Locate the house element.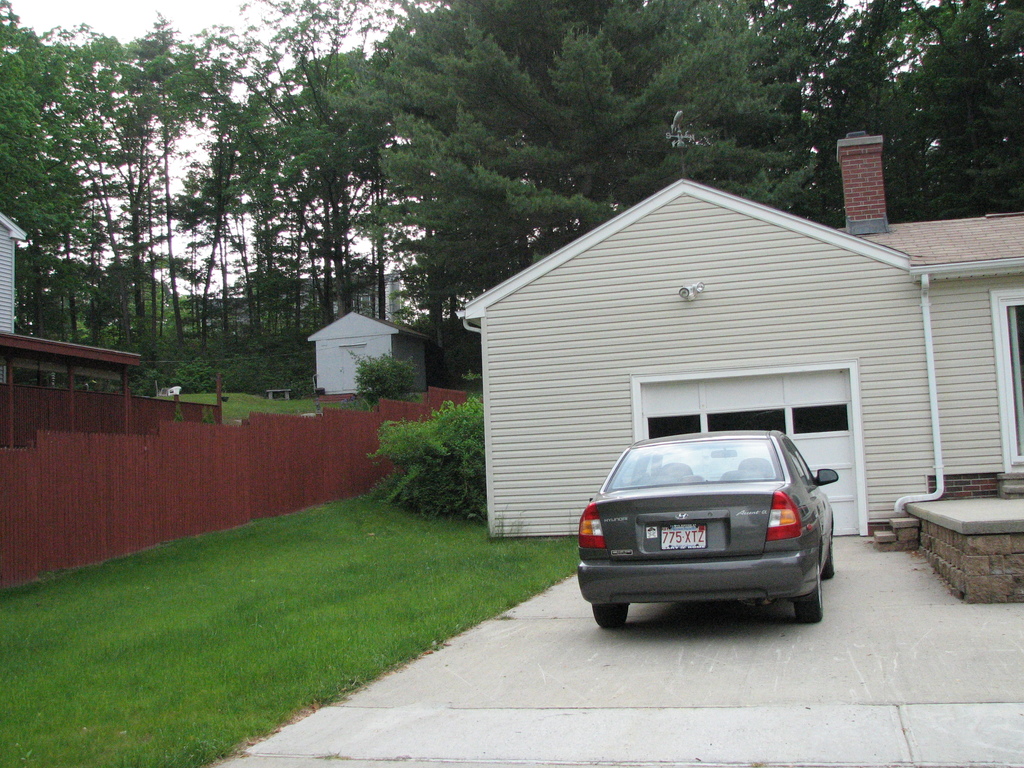
Element bbox: 450 123 1023 600.
